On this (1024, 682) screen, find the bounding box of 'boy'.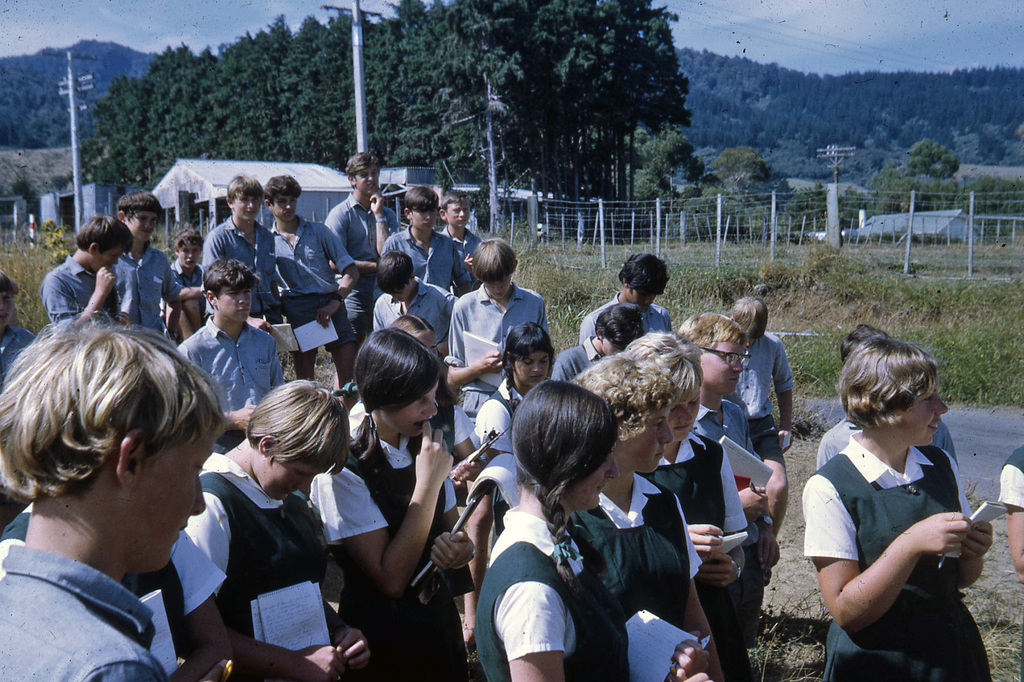
Bounding box: bbox(0, 303, 229, 681).
